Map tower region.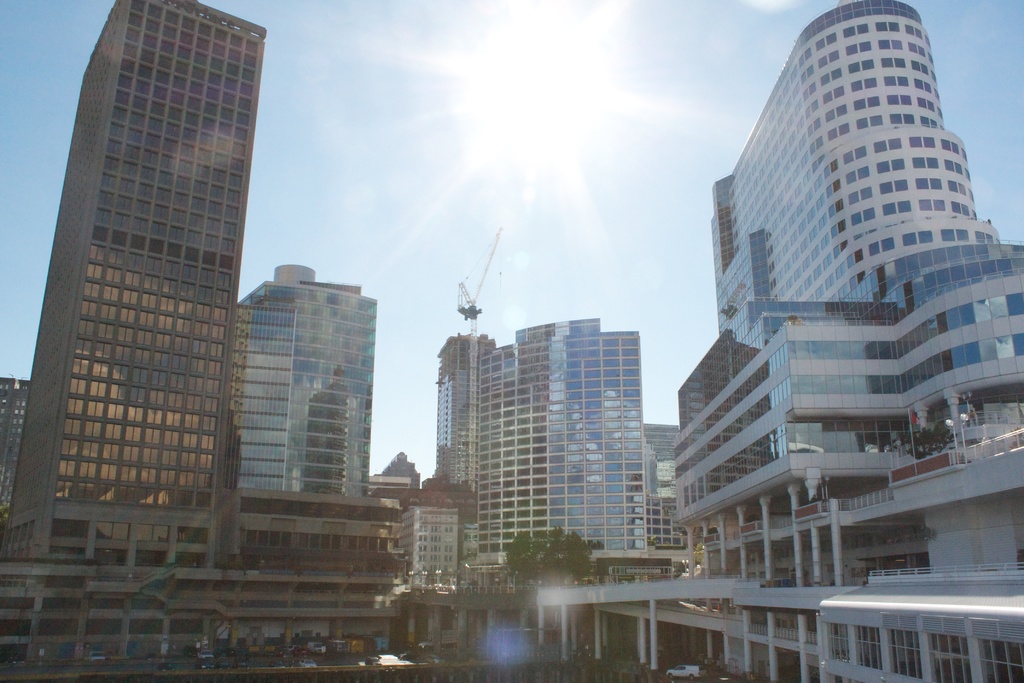
Mapped to <bbox>17, 2, 279, 519</bbox>.
